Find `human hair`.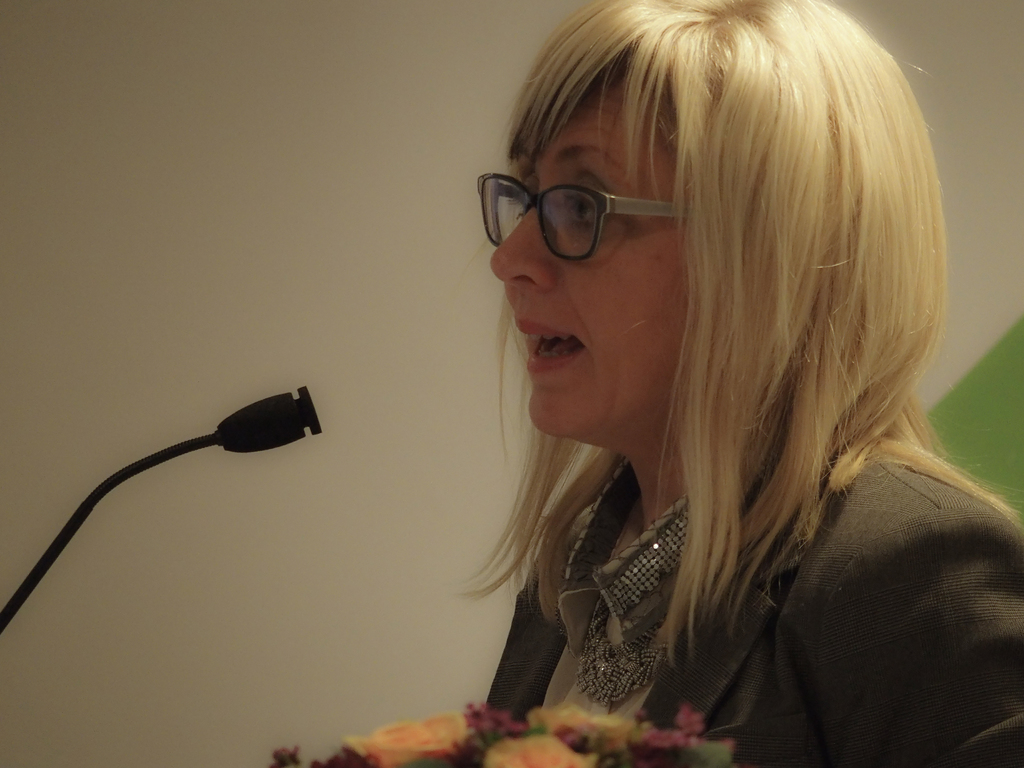
region(364, 0, 1022, 767).
